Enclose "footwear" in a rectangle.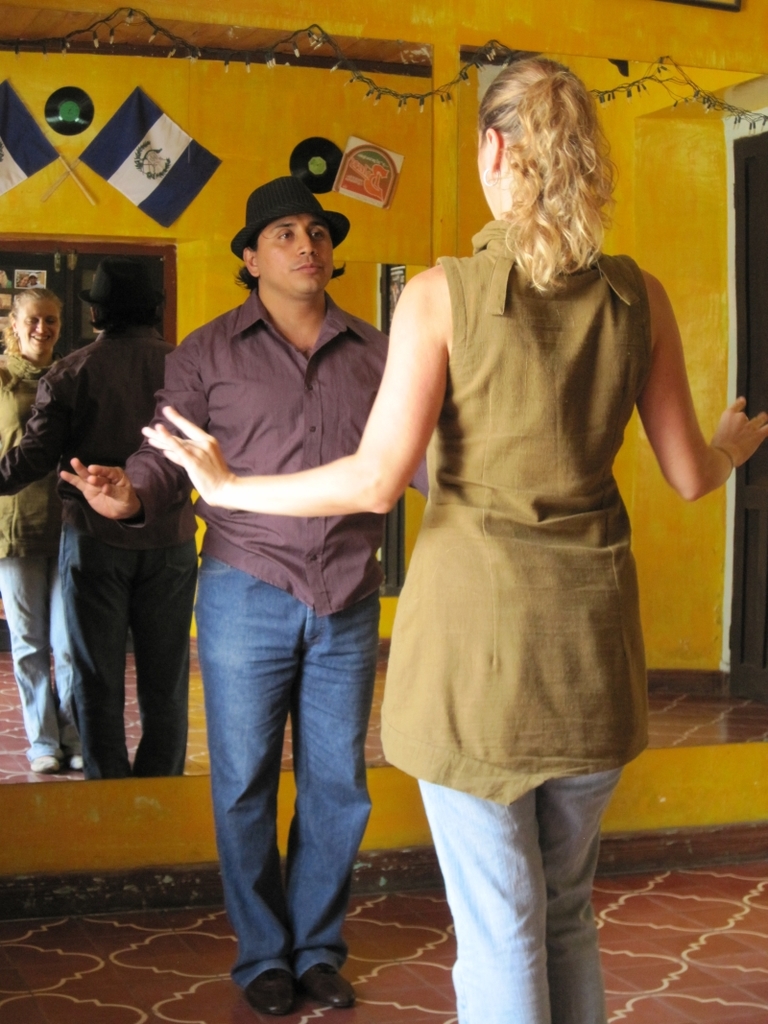
[left=246, top=969, right=299, bottom=1013].
